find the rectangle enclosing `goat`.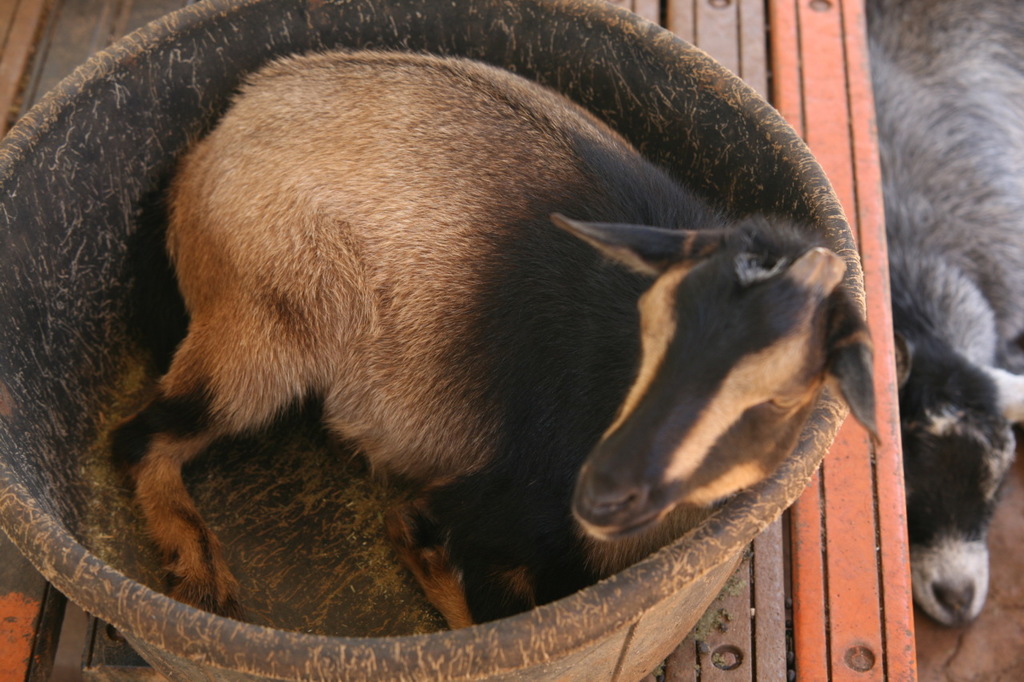
box=[82, 22, 966, 650].
